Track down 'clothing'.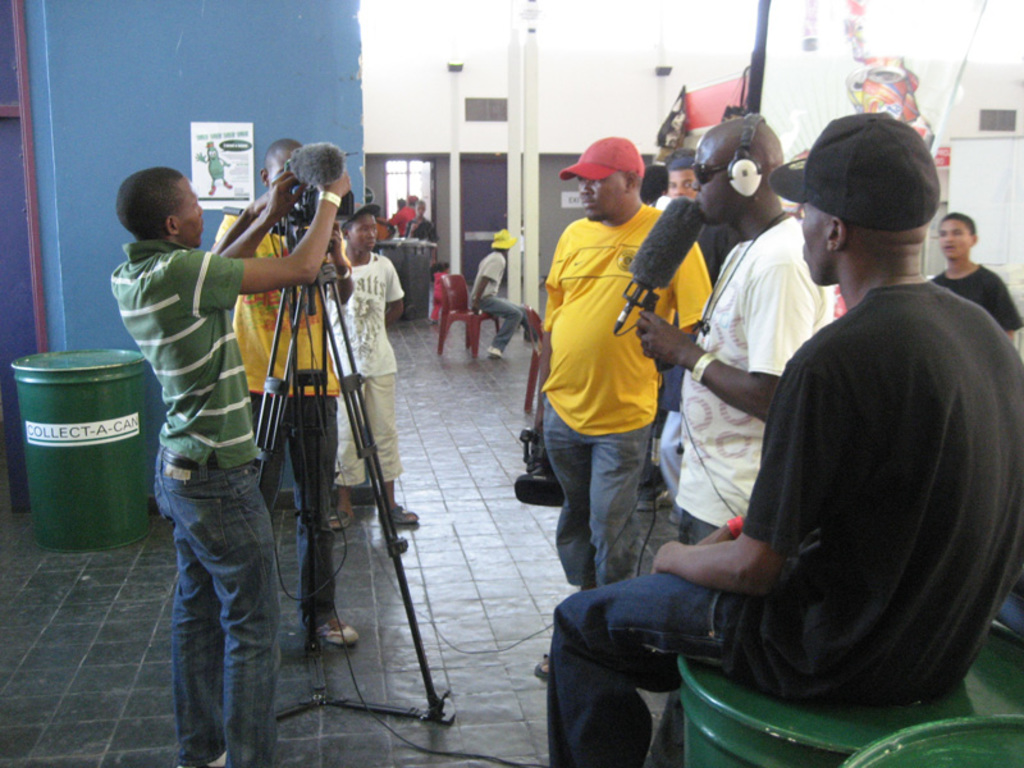
Tracked to BBox(550, 276, 1023, 767).
